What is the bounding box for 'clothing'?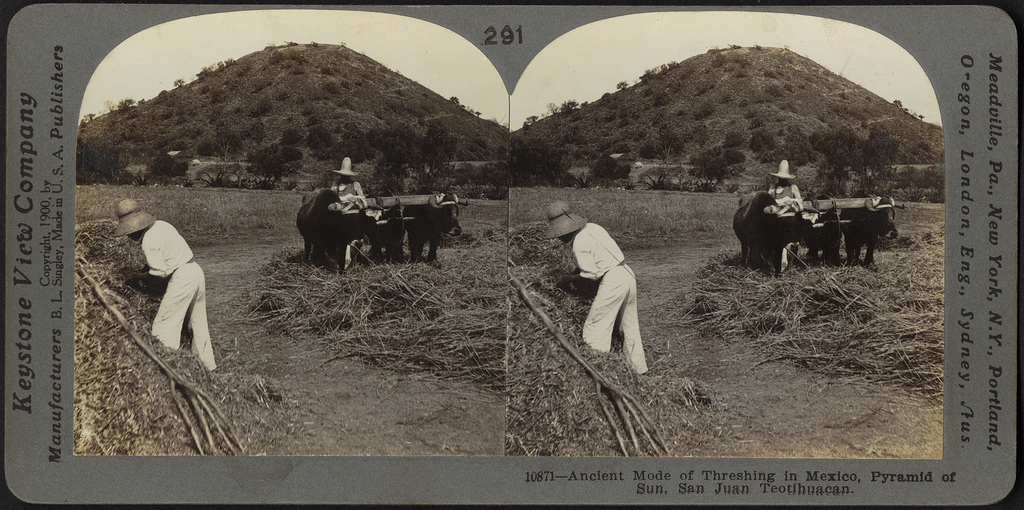
region(572, 205, 659, 356).
